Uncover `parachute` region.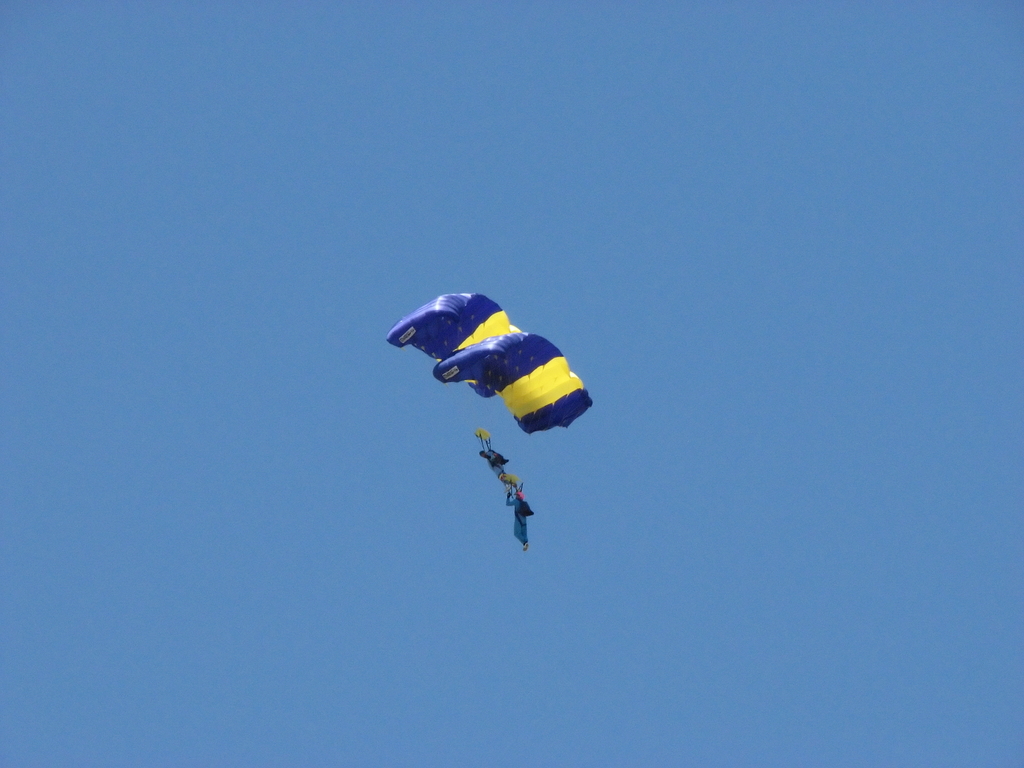
Uncovered: (x1=439, y1=336, x2=580, y2=451).
